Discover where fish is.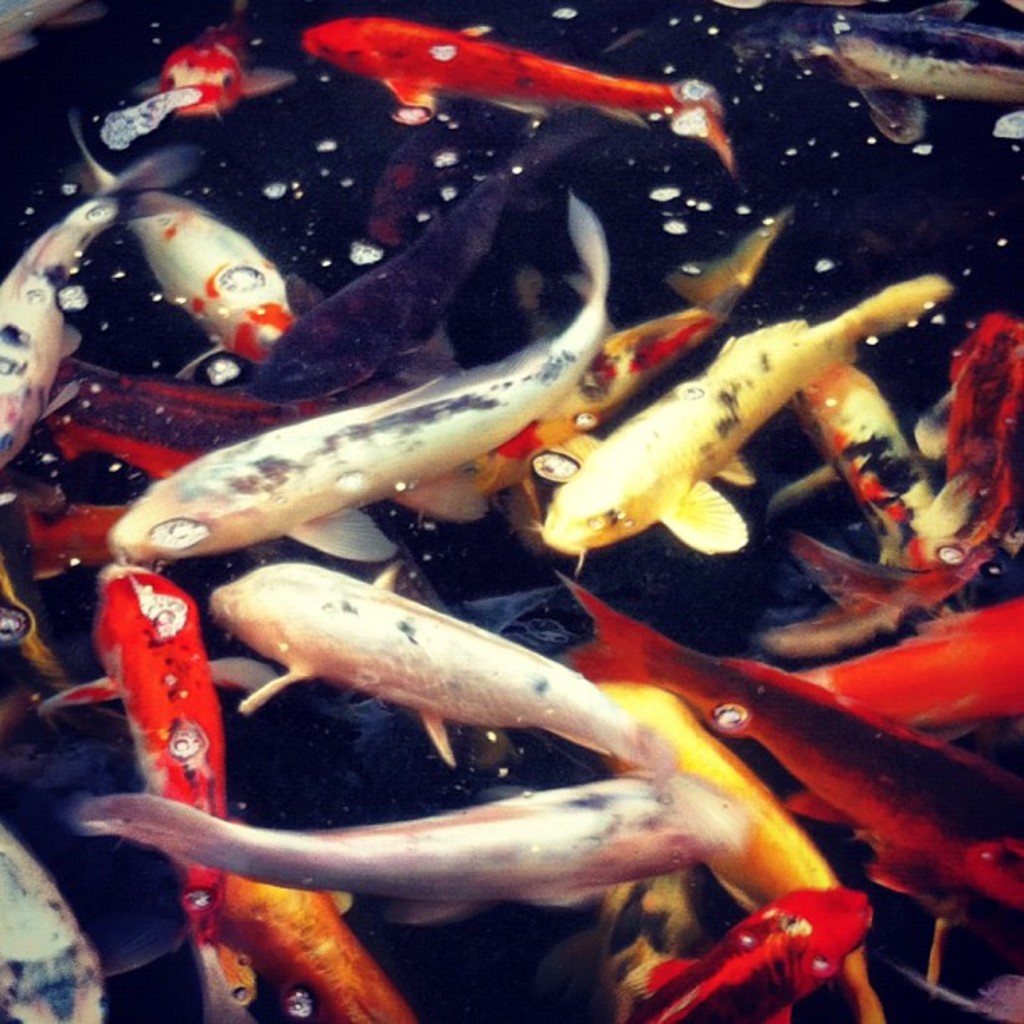
Discovered at <box>100,201,602,574</box>.
